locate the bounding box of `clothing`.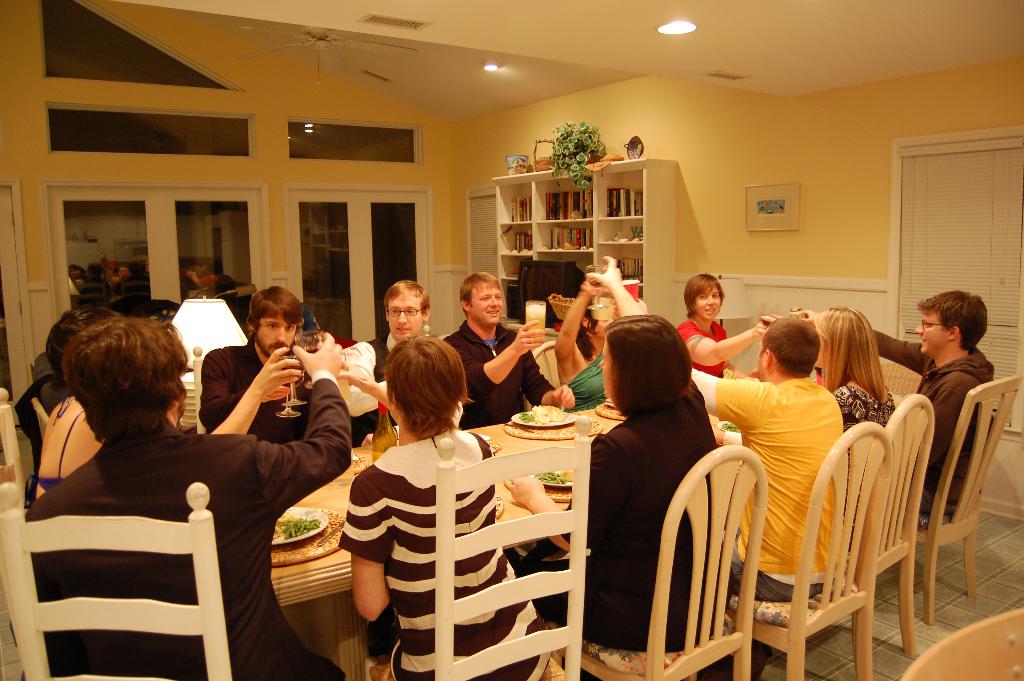
Bounding box: region(337, 330, 398, 448).
